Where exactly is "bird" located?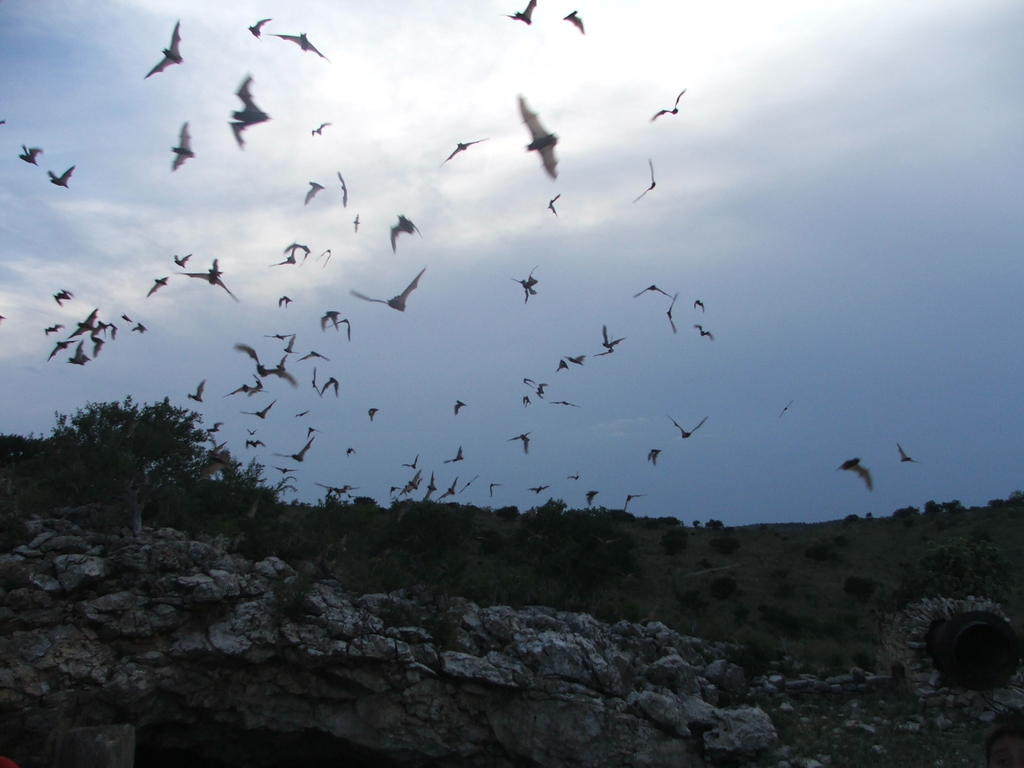
Its bounding box is bbox=(272, 33, 327, 60).
